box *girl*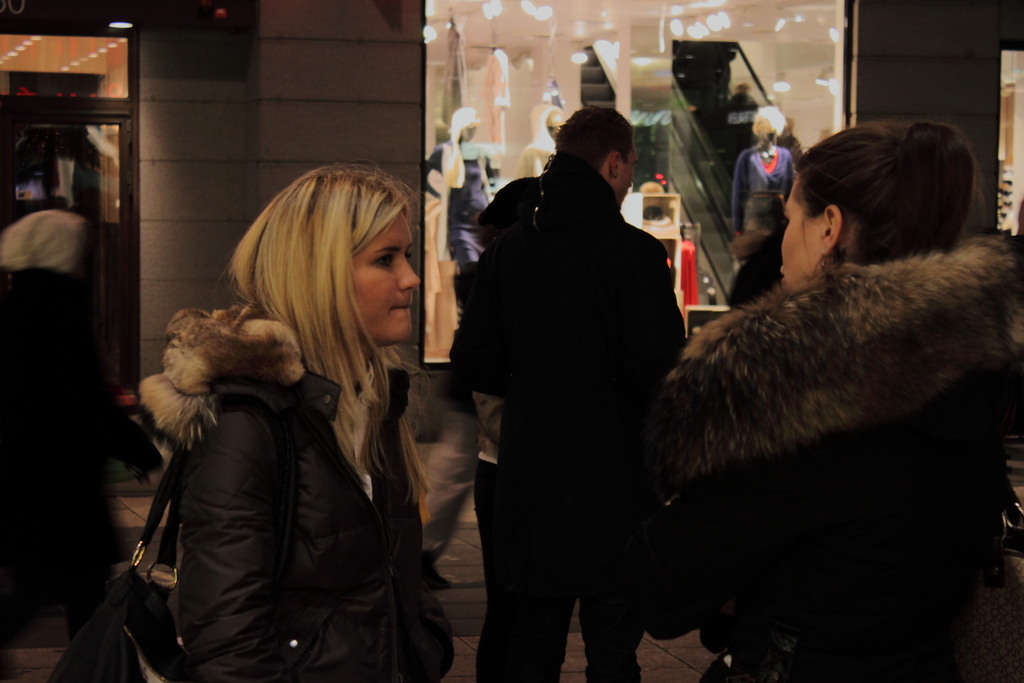
Rect(2, 210, 164, 667)
